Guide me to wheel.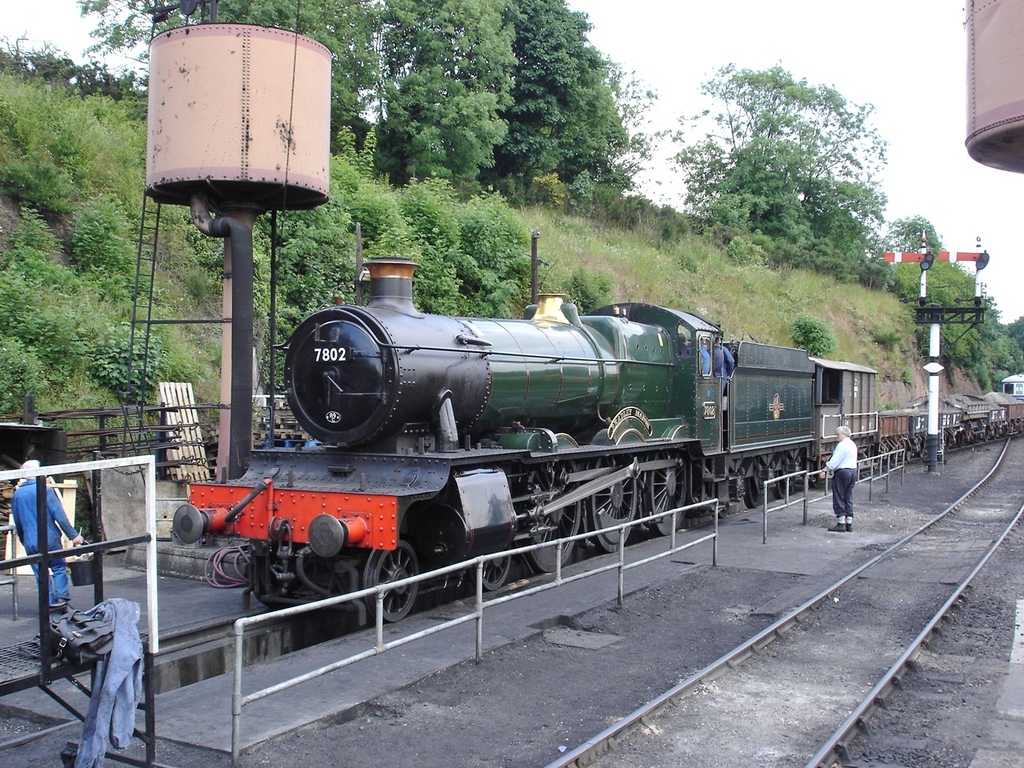
Guidance: locate(746, 480, 757, 506).
